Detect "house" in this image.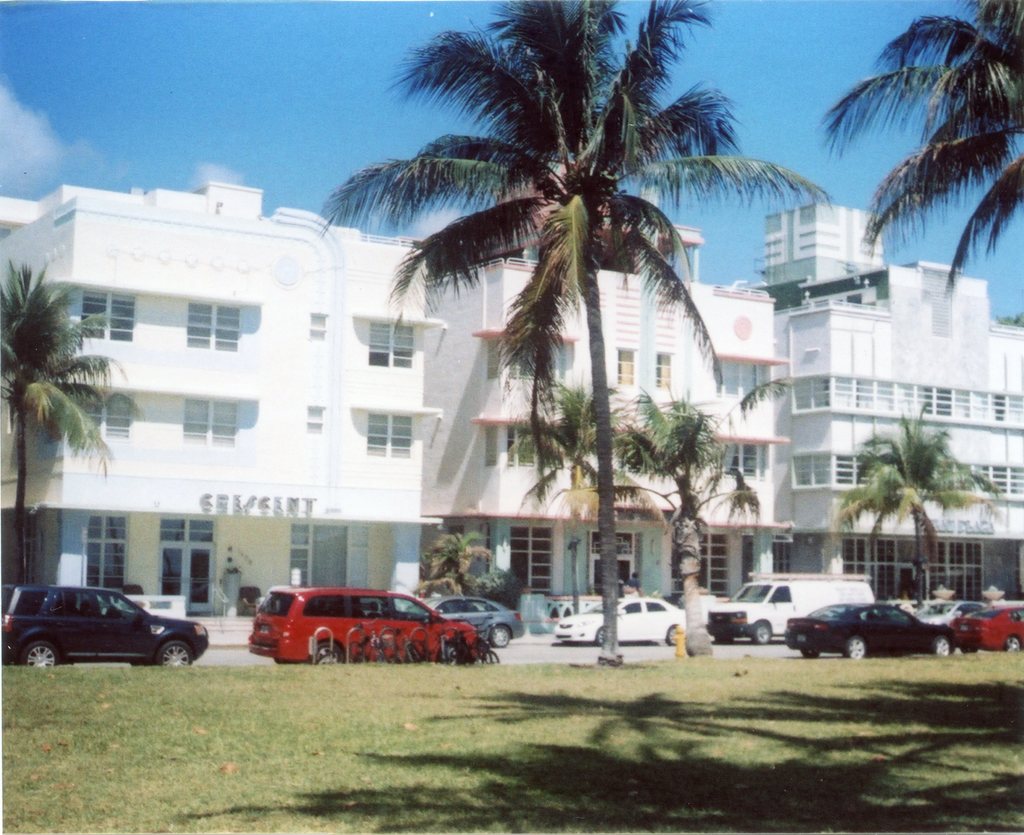
Detection: pyautogui.locateOnScreen(455, 261, 767, 618).
